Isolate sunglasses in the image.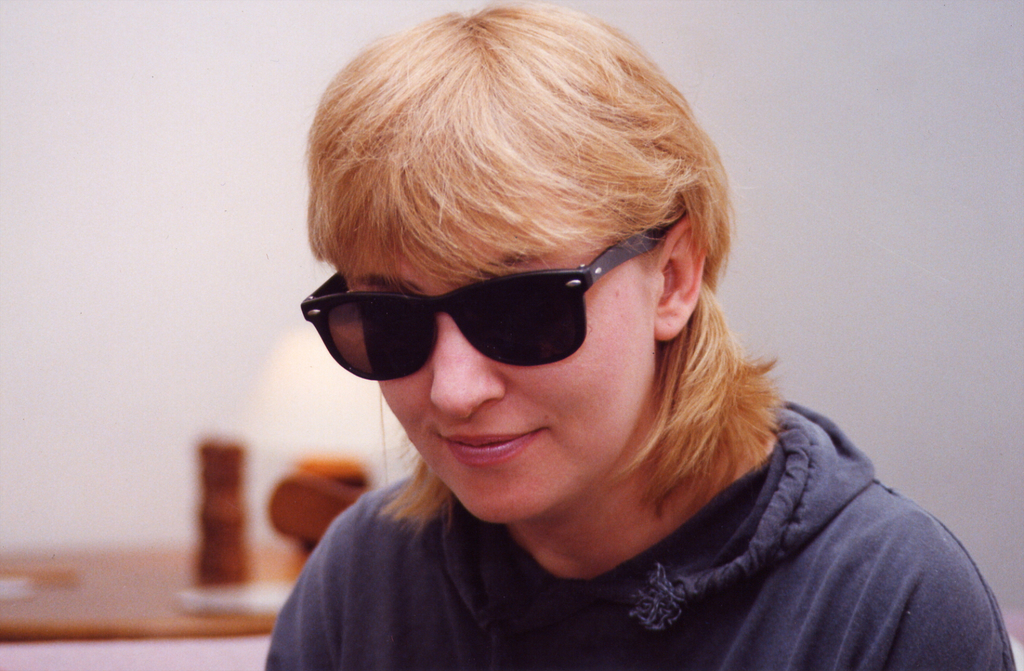
Isolated region: 297 214 685 384.
